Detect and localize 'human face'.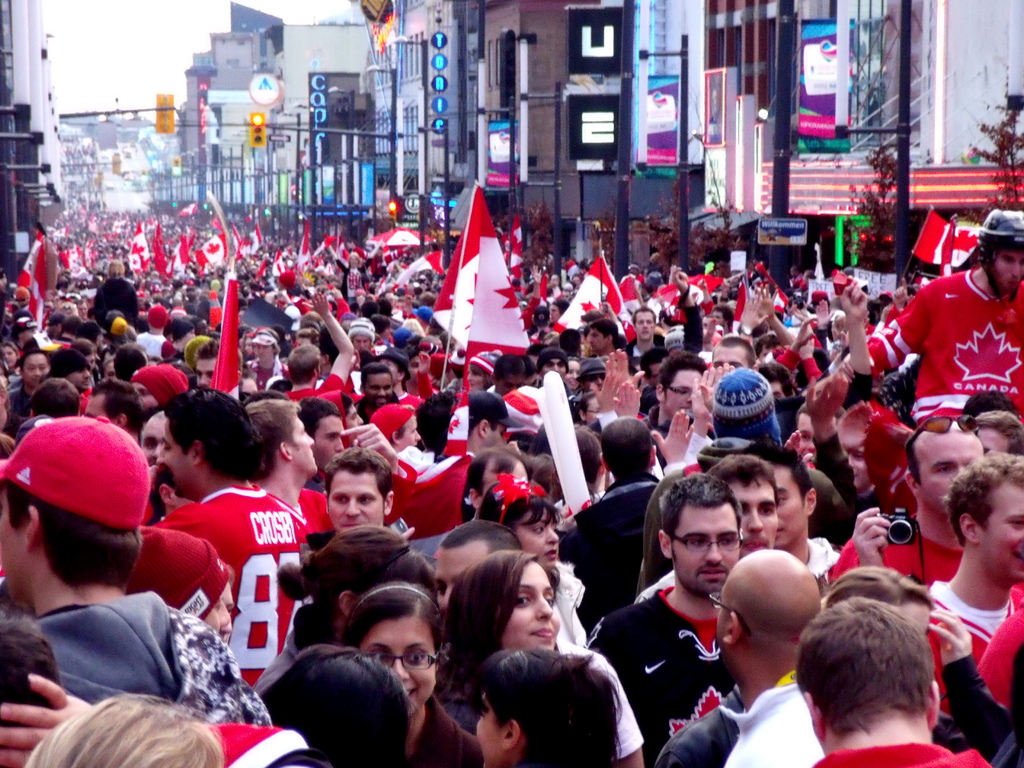
Localized at BBox(981, 482, 1023, 576).
